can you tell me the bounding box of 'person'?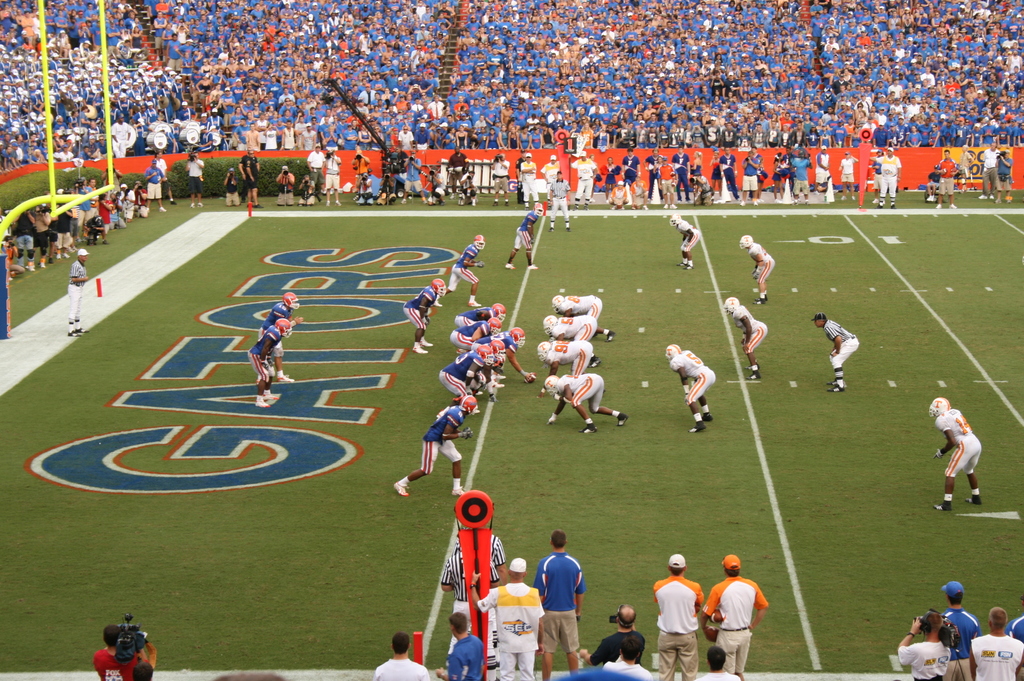
crop(513, 153, 538, 205).
